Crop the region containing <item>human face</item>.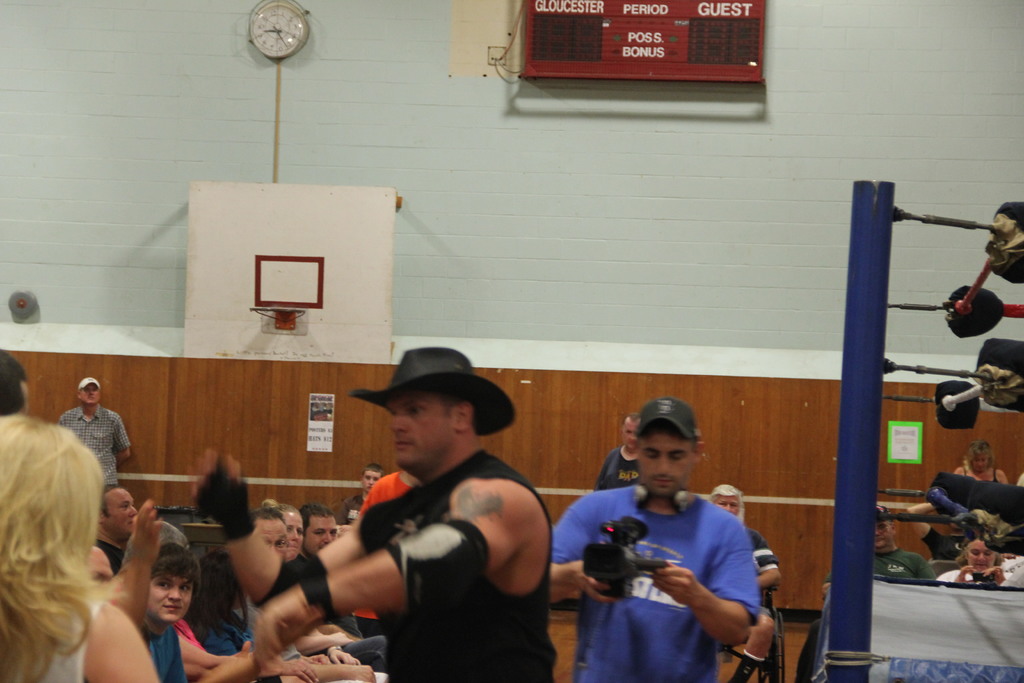
Crop region: rect(146, 579, 192, 619).
